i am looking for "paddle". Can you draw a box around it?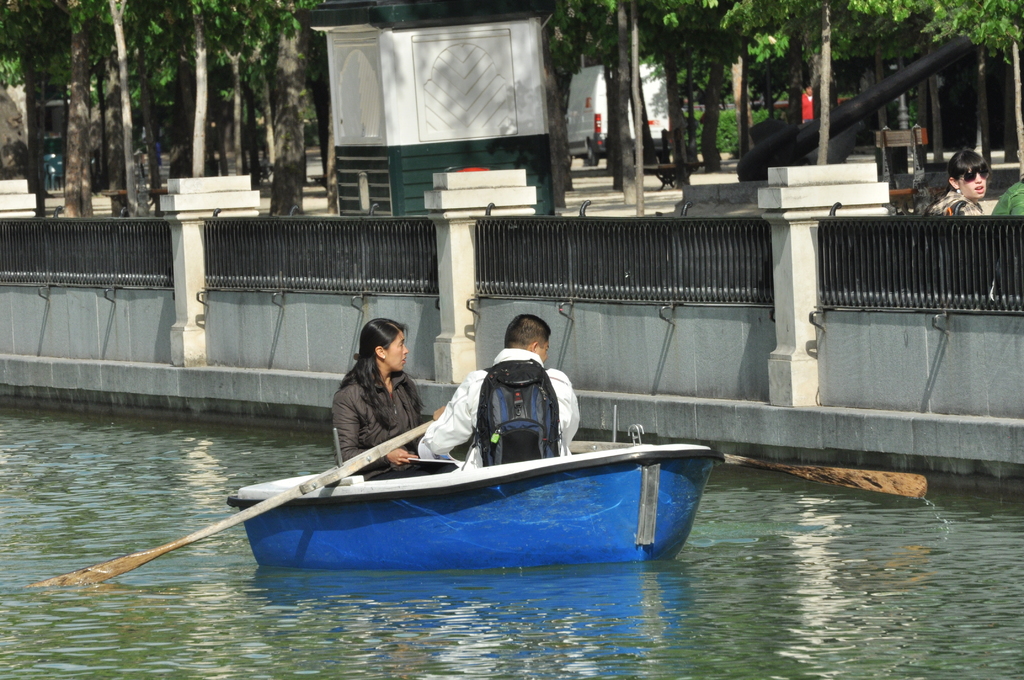
Sure, the bounding box is <region>559, 442, 929, 498</region>.
